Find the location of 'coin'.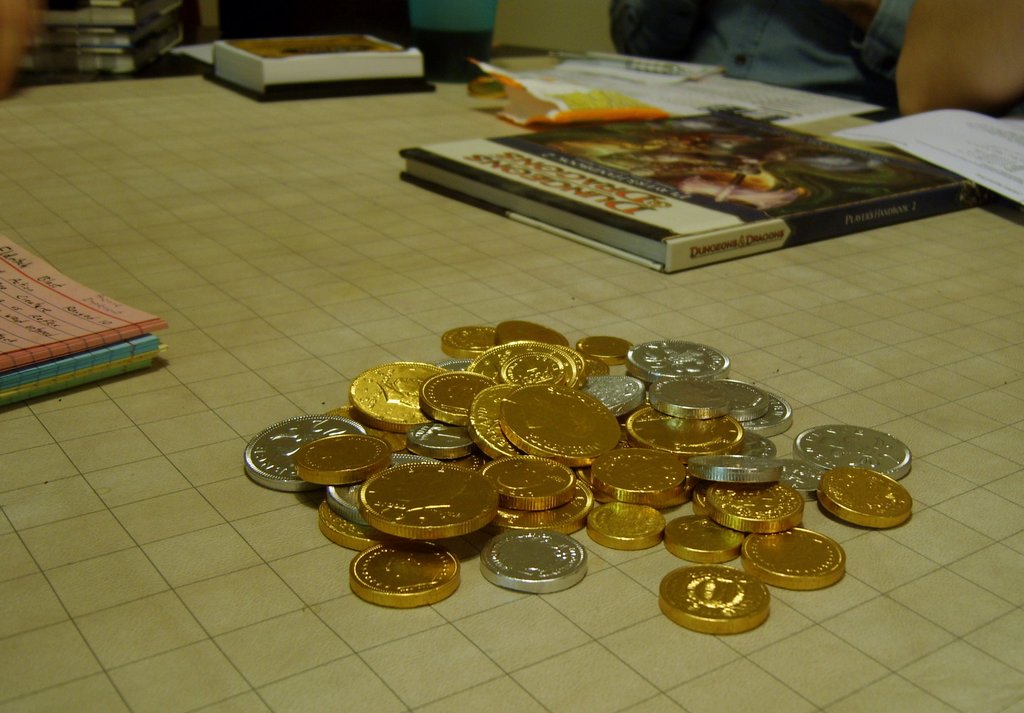
Location: select_region(818, 466, 916, 530).
